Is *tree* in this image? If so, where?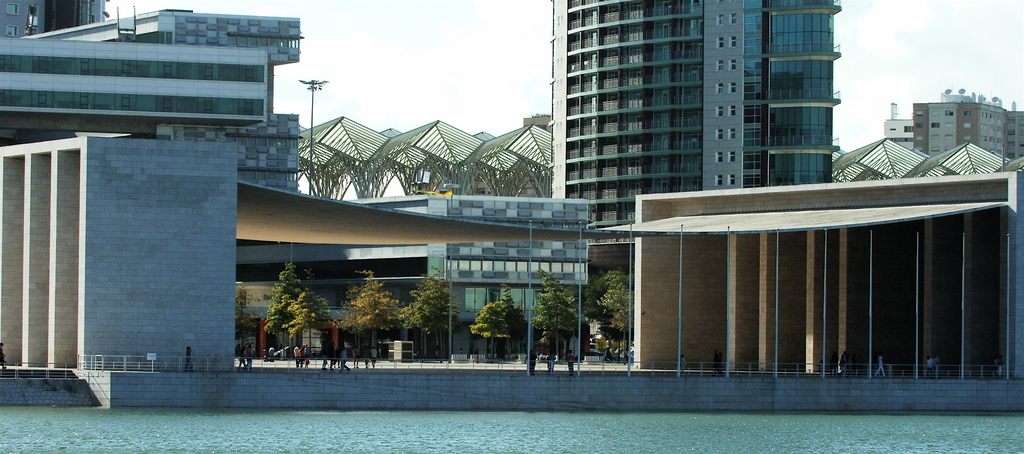
Yes, at [left=596, top=267, right=632, bottom=363].
